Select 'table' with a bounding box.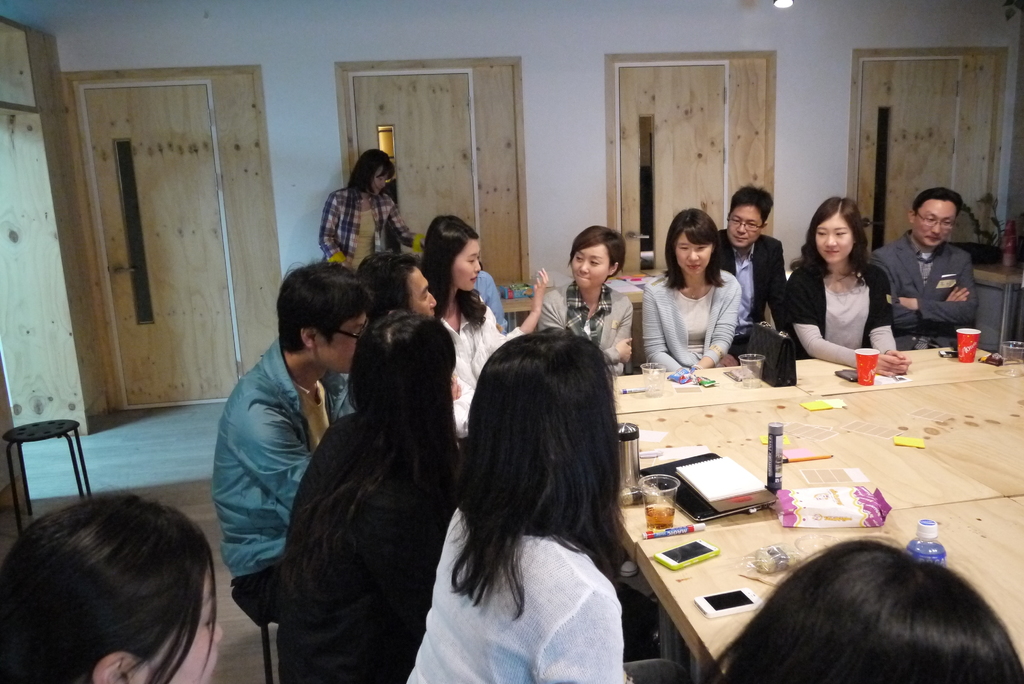
l=613, t=341, r=1023, b=683.
